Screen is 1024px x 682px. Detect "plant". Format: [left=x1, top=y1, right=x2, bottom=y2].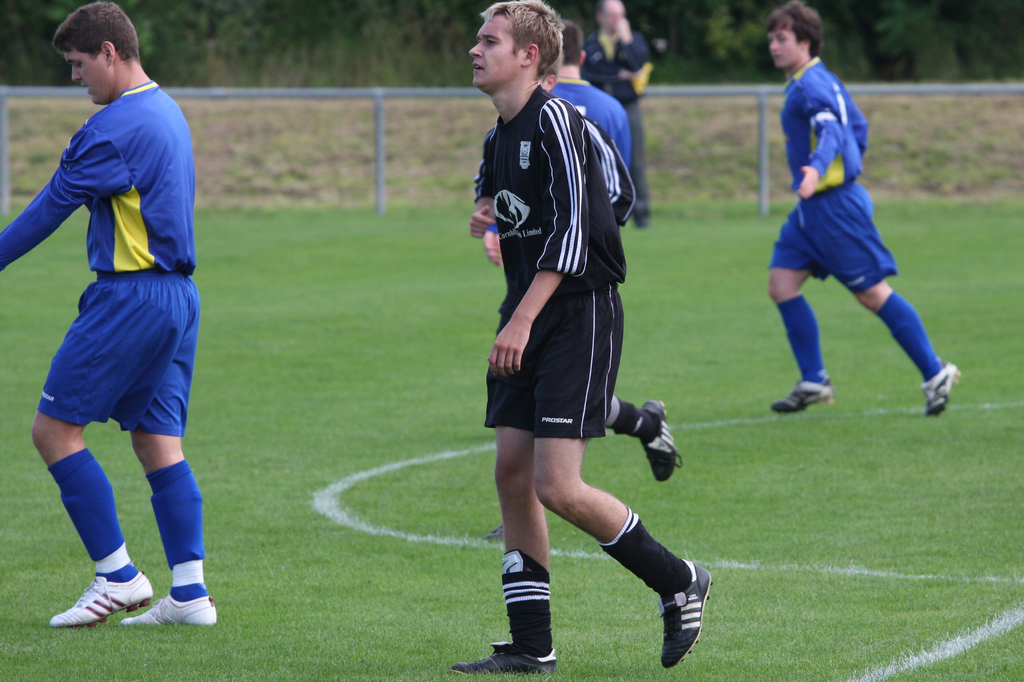
[left=0, top=195, right=1023, bottom=681].
